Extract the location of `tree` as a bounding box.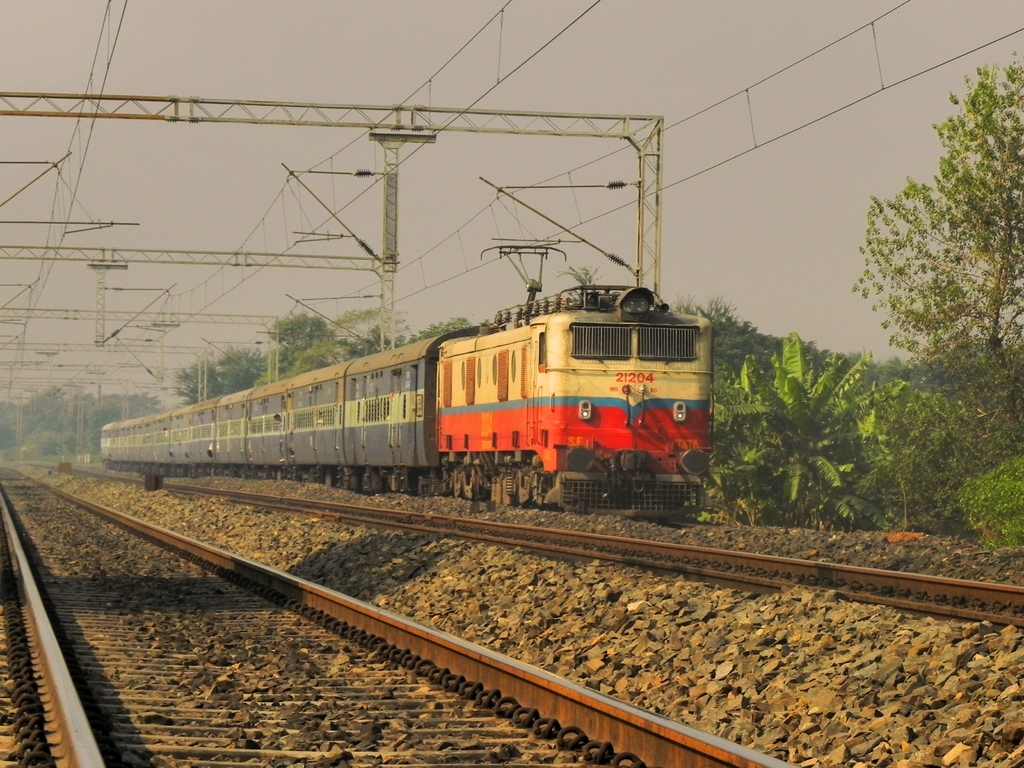
850 47 1023 408.
